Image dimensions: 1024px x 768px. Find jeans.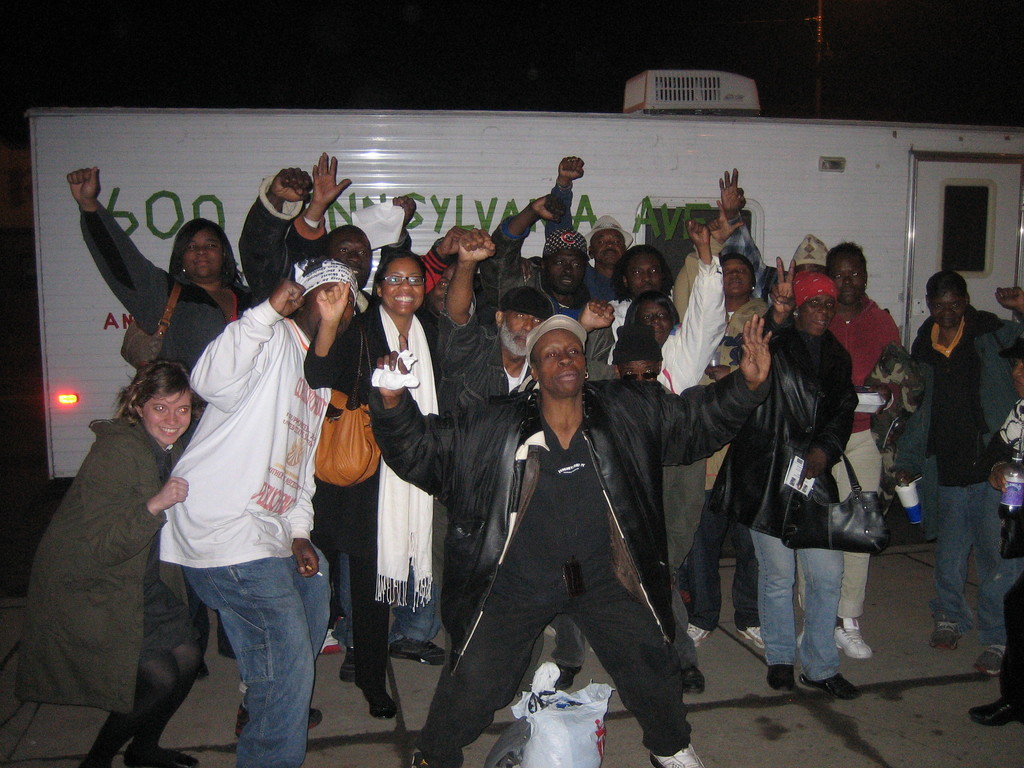
Rect(340, 552, 349, 651).
